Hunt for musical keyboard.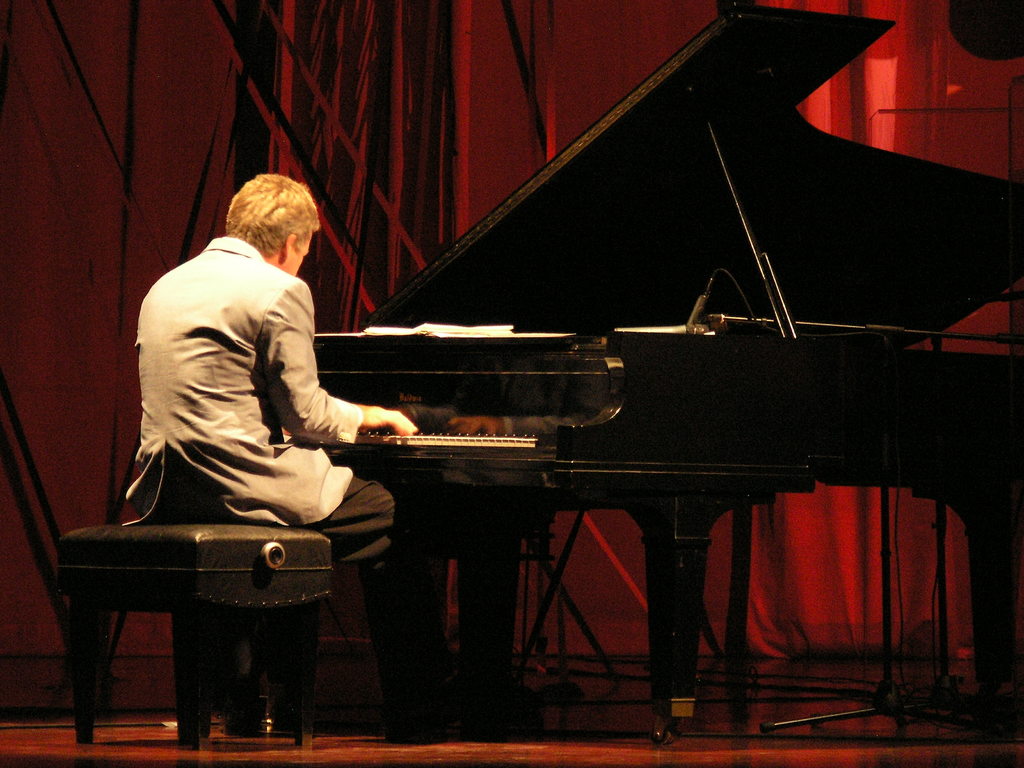
Hunted down at 297:409:564:461.
